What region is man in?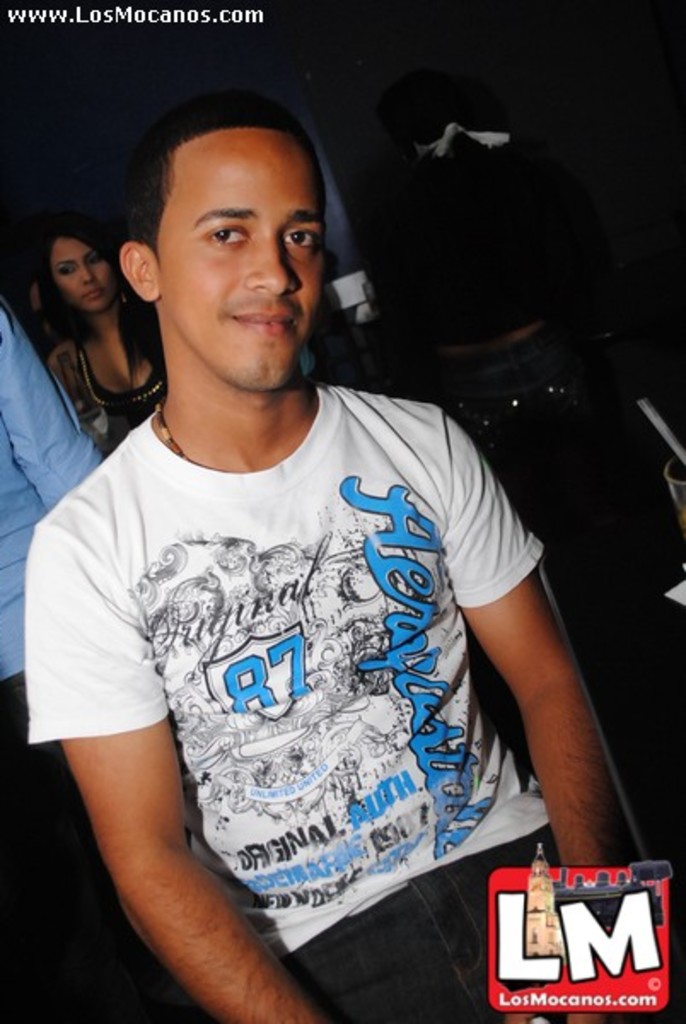
[left=19, top=85, right=592, bottom=978].
